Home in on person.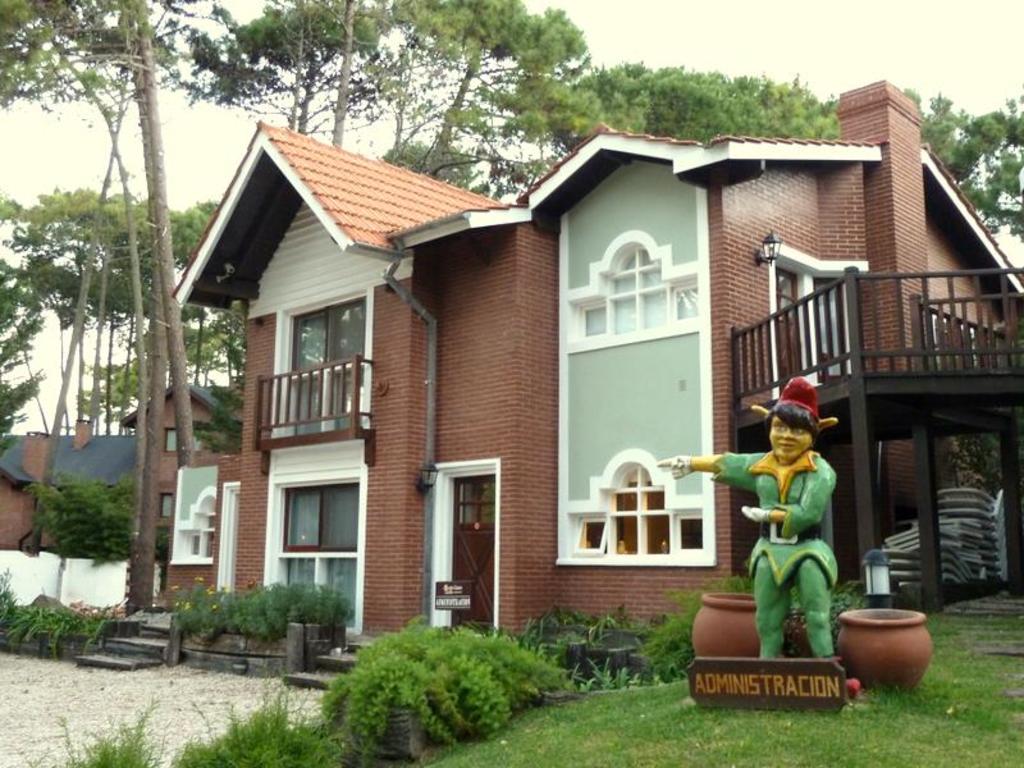
Homed in at (708,398,856,641).
